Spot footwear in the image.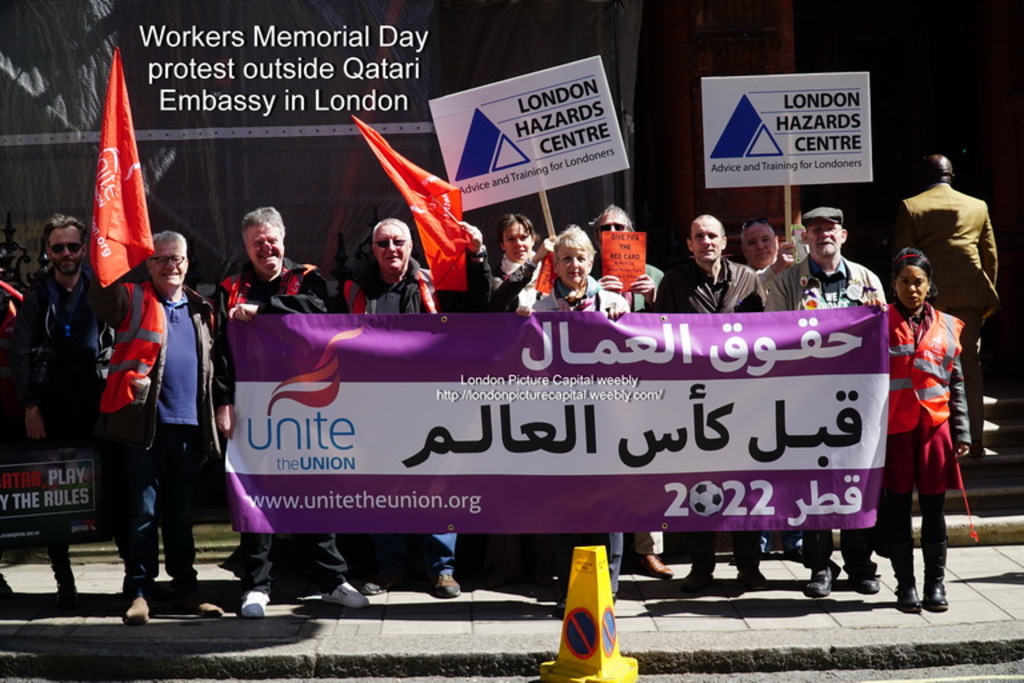
footwear found at 729,567,769,592.
